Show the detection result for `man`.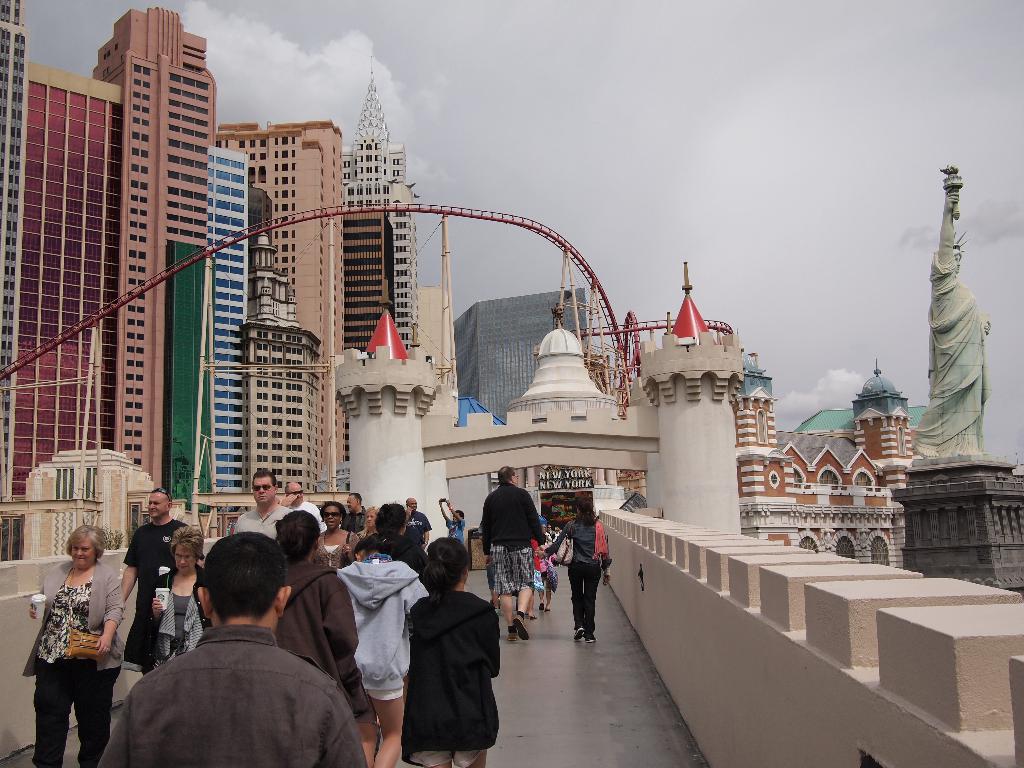
[403,498,433,556].
